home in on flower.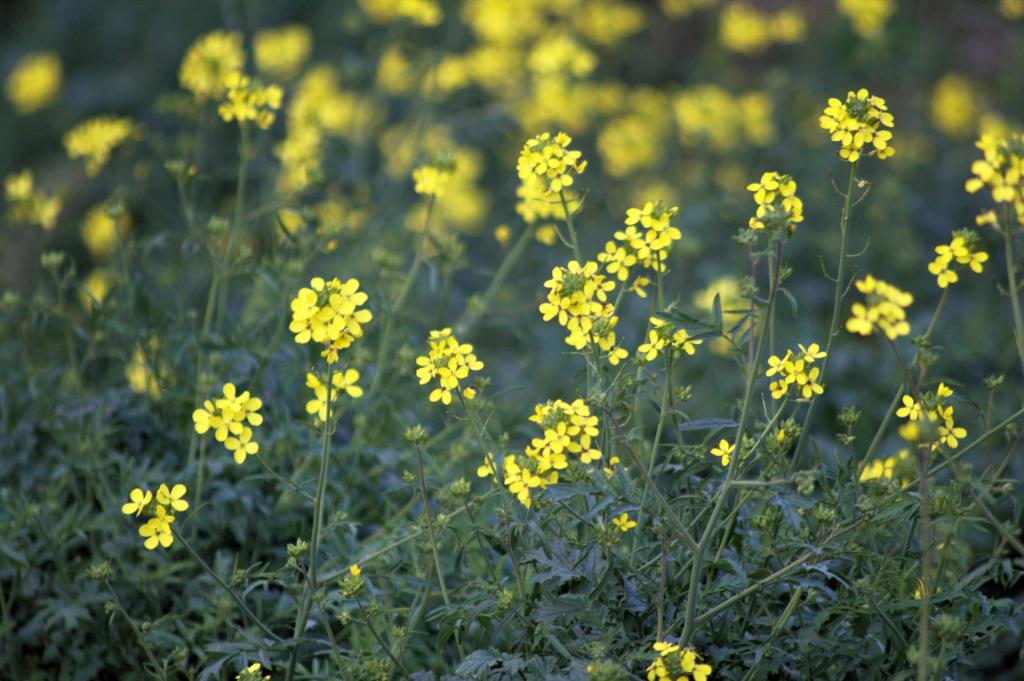
Homed in at {"x1": 1, "y1": 50, "x2": 70, "y2": 108}.
